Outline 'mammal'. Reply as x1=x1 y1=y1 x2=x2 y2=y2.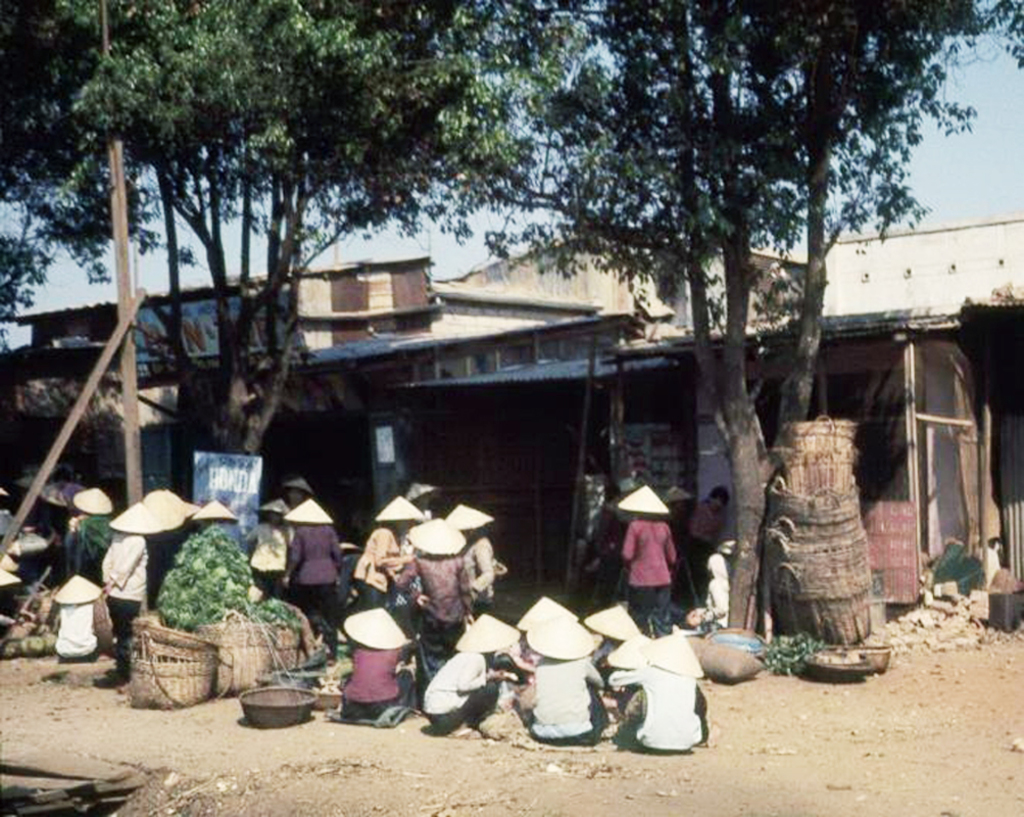
x1=525 y1=614 x2=607 y2=750.
